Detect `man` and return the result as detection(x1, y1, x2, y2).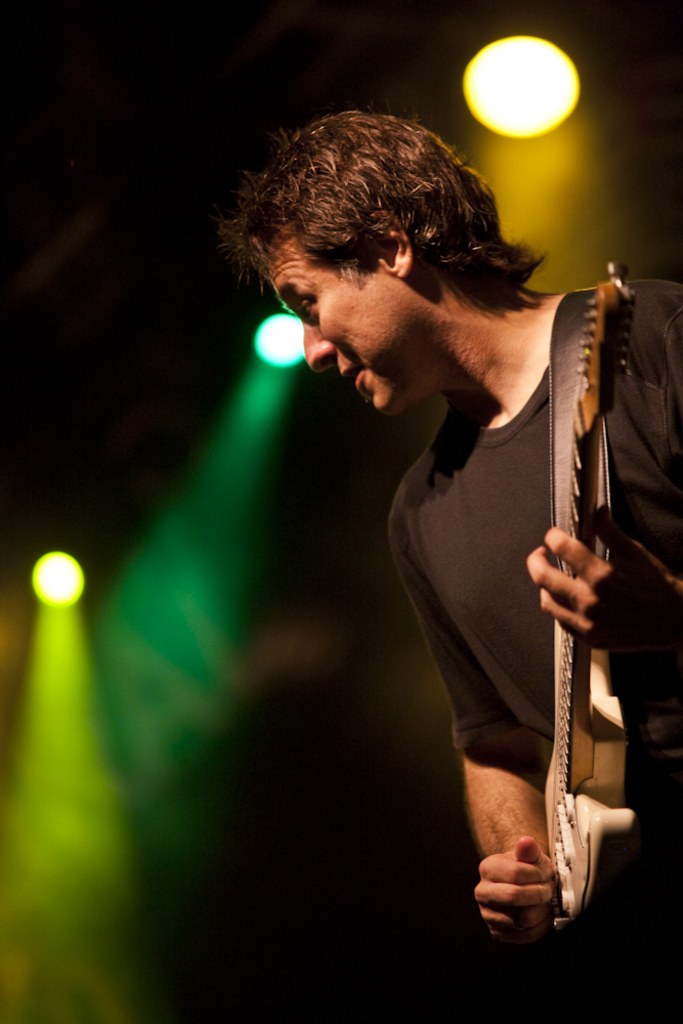
detection(264, 110, 669, 934).
